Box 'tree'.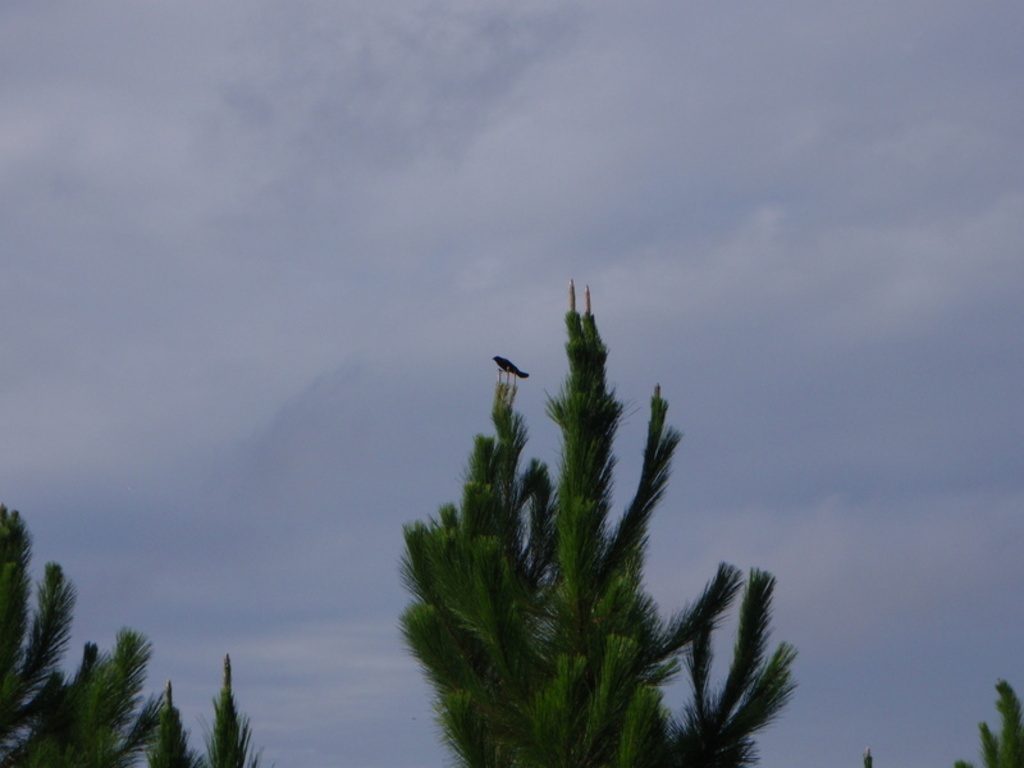
select_region(954, 681, 1023, 767).
